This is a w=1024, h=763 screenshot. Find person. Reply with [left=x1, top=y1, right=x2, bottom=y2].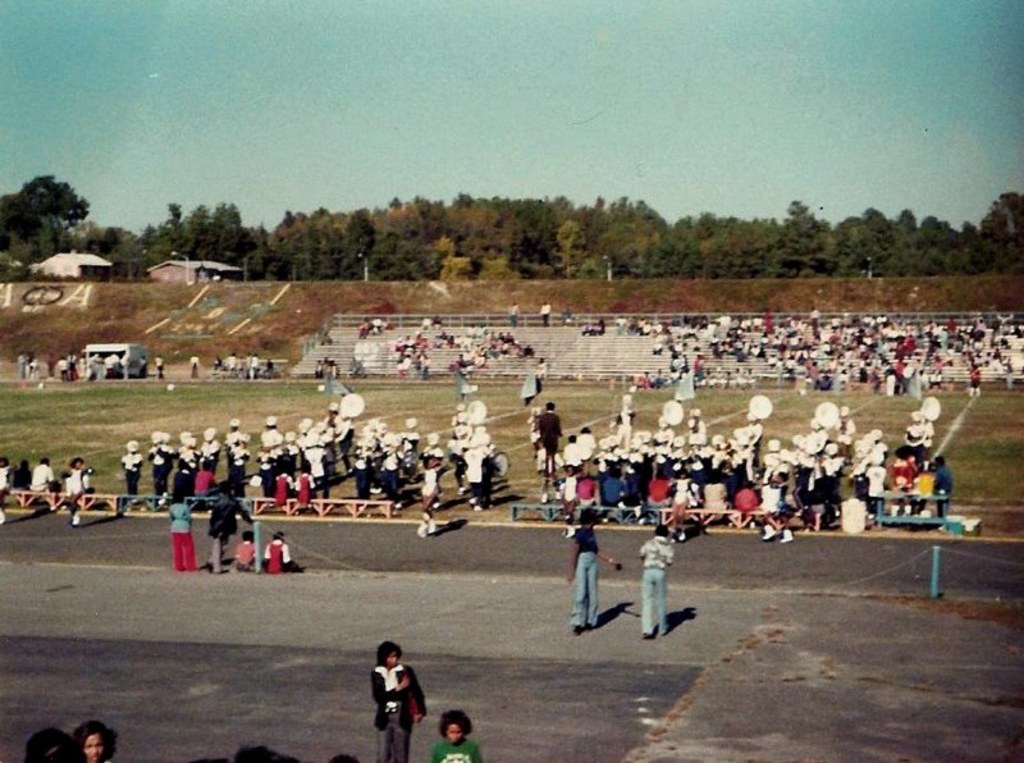
[left=60, top=719, right=113, bottom=762].
